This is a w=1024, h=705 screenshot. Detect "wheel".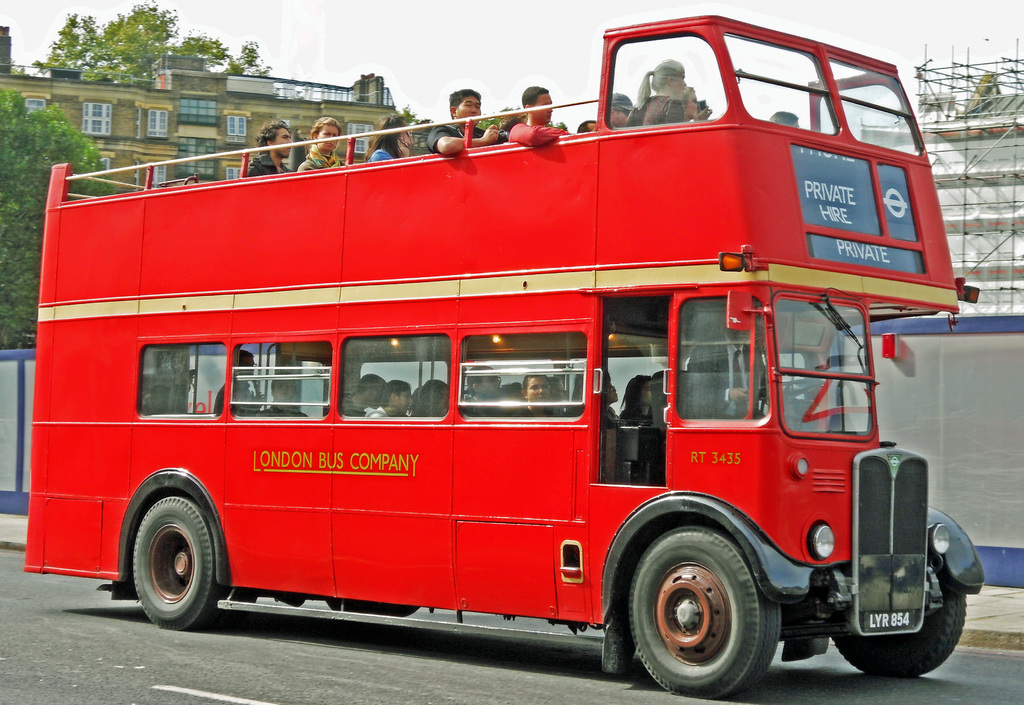
rect(627, 526, 782, 698).
